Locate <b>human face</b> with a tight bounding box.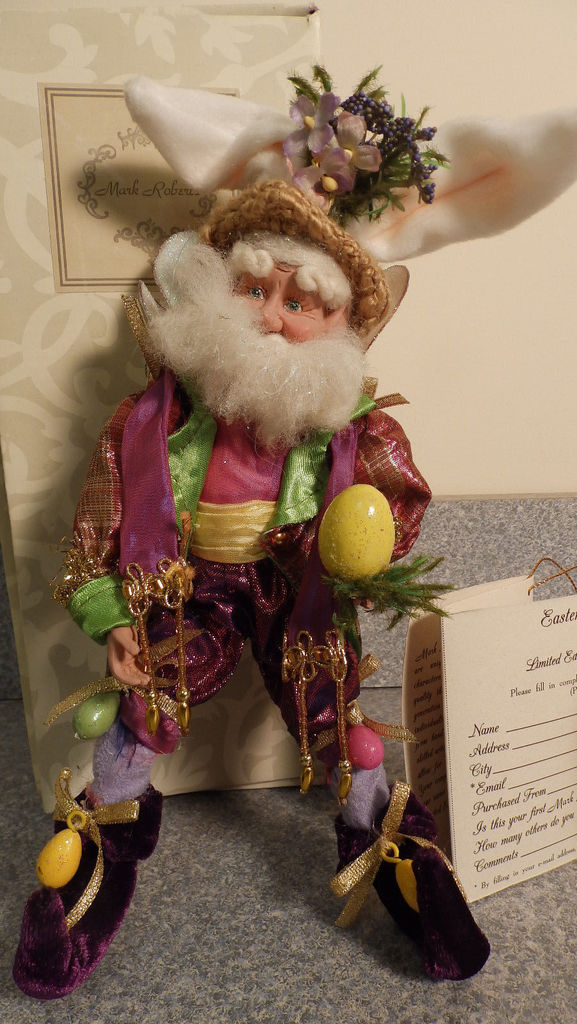
(left=236, top=262, right=339, bottom=348).
